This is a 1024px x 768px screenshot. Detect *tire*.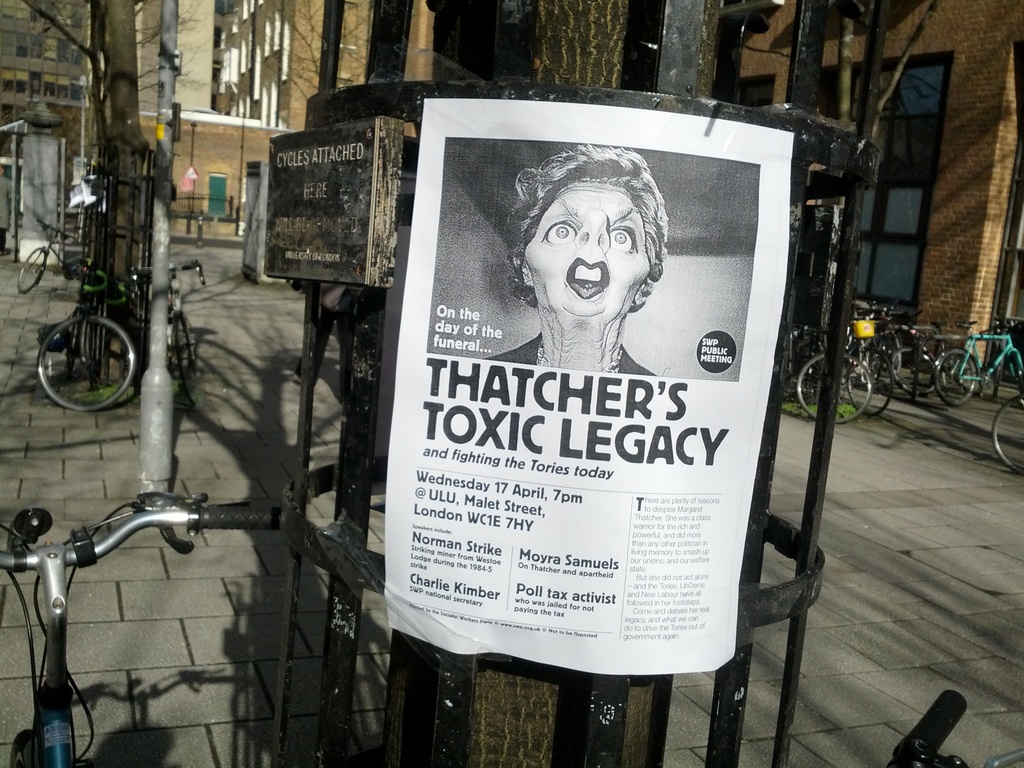
[left=179, top=310, right=197, bottom=368].
